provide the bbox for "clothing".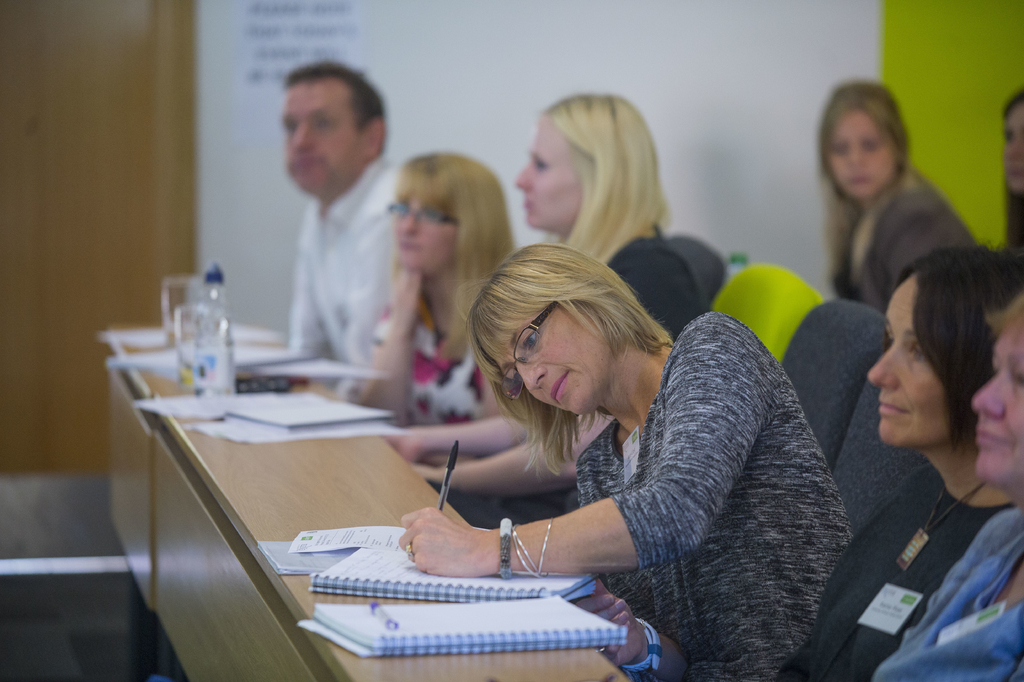
368/296/484/429.
